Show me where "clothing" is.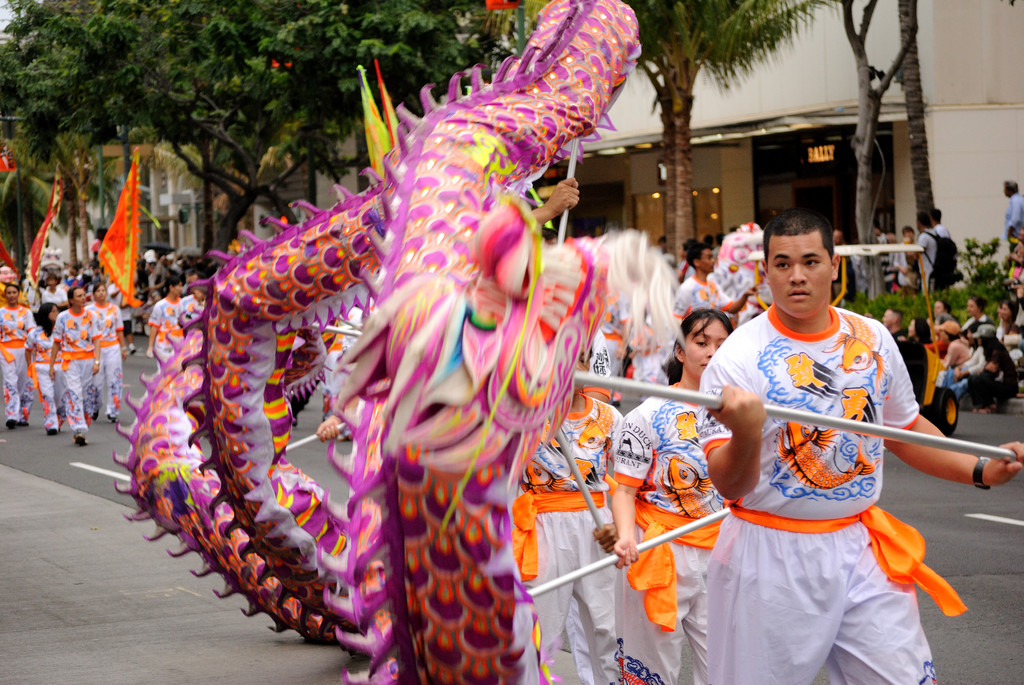
"clothing" is at <region>528, 392, 651, 684</region>.
